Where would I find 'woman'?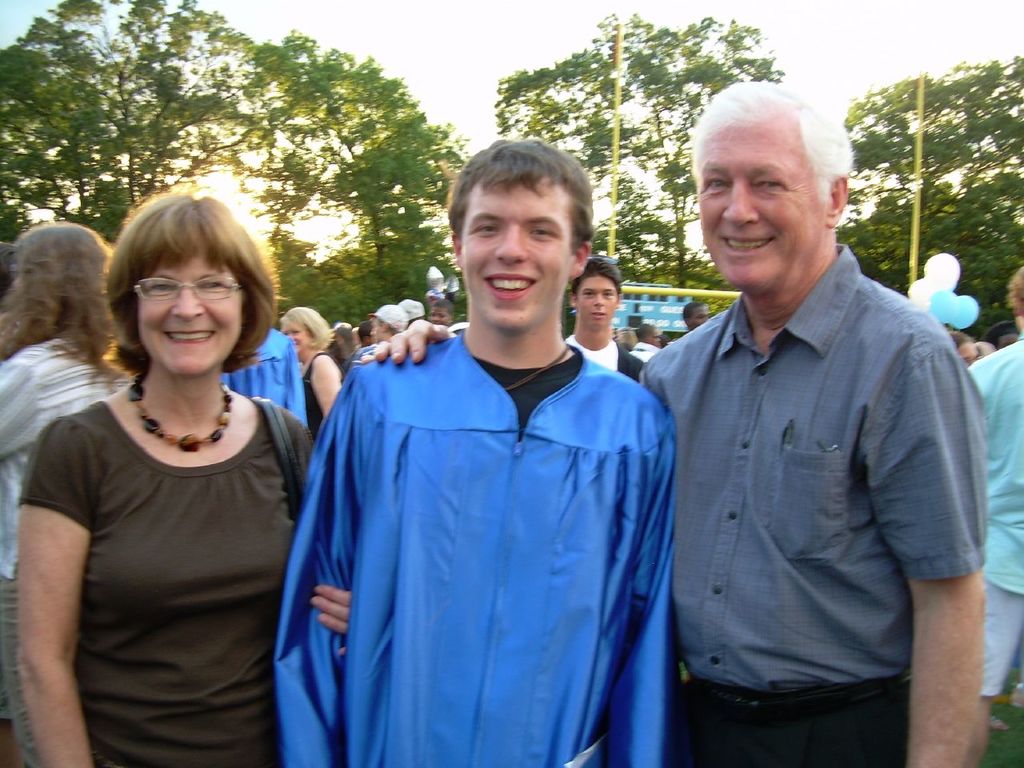
At [0, 214, 117, 763].
